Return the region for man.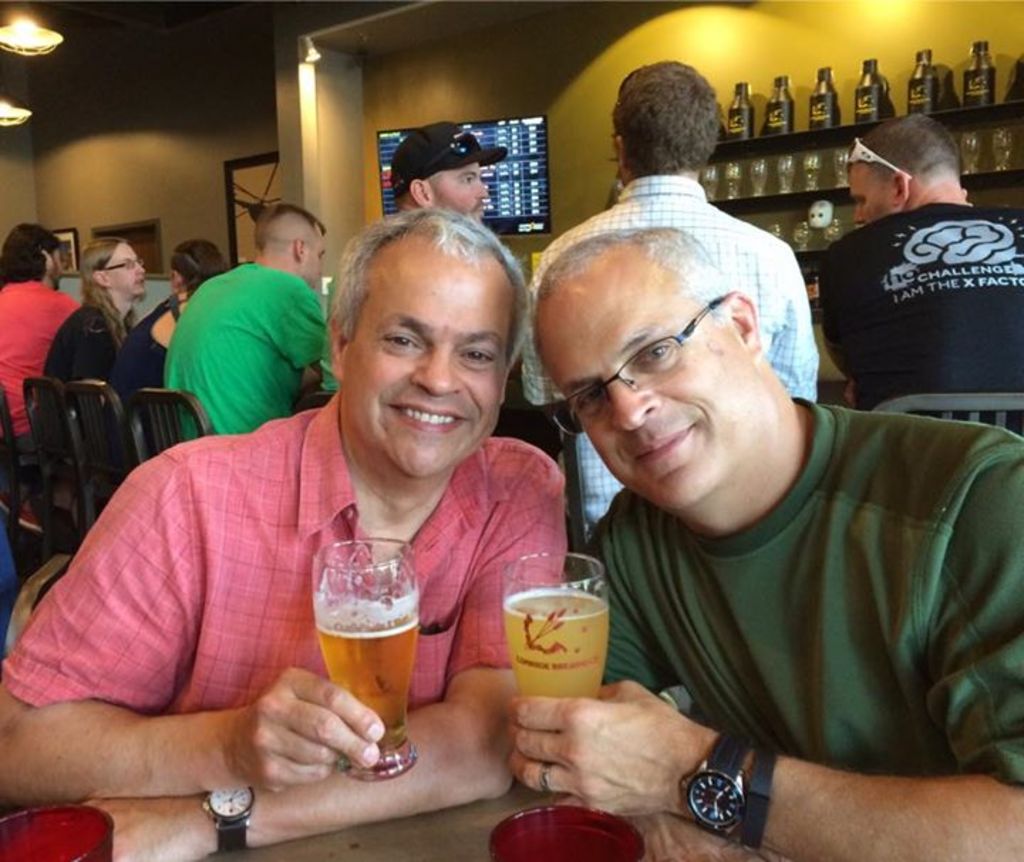
512,228,1023,861.
